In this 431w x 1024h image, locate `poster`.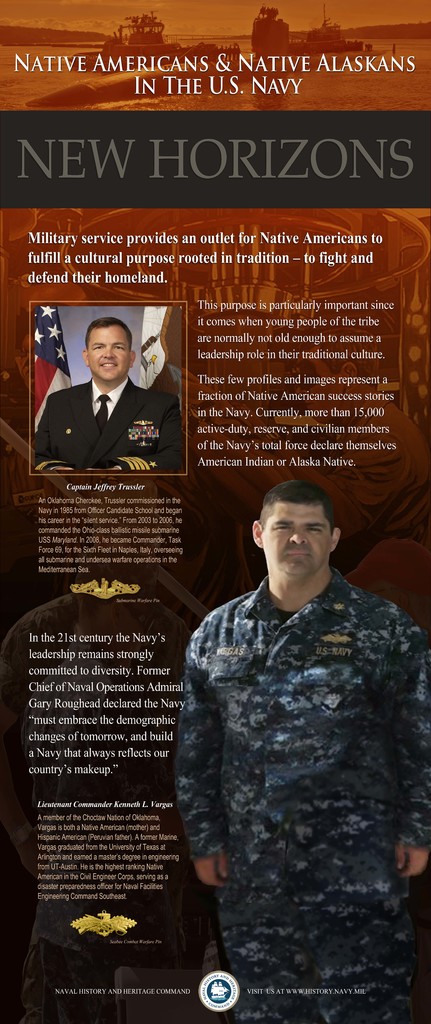
Bounding box: box(0, 0, 430, 1022).
